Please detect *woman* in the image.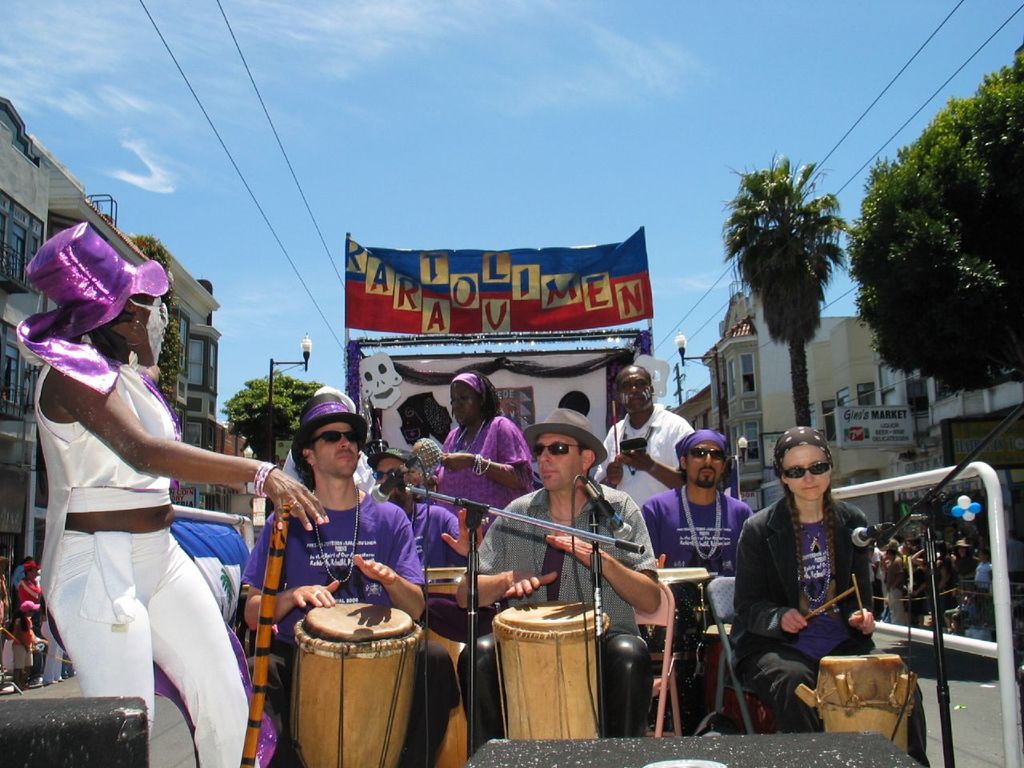
<bbox>954, 536, 978, 611</bbox>.
